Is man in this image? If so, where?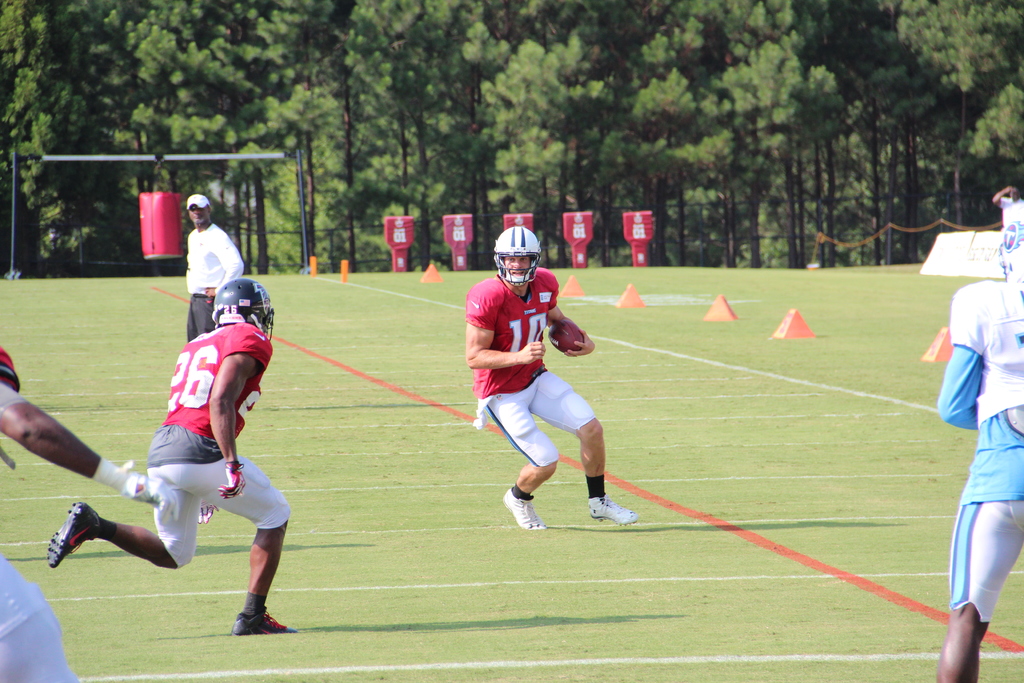
Yes, at <region>45, 274, 303, 636</region>.
